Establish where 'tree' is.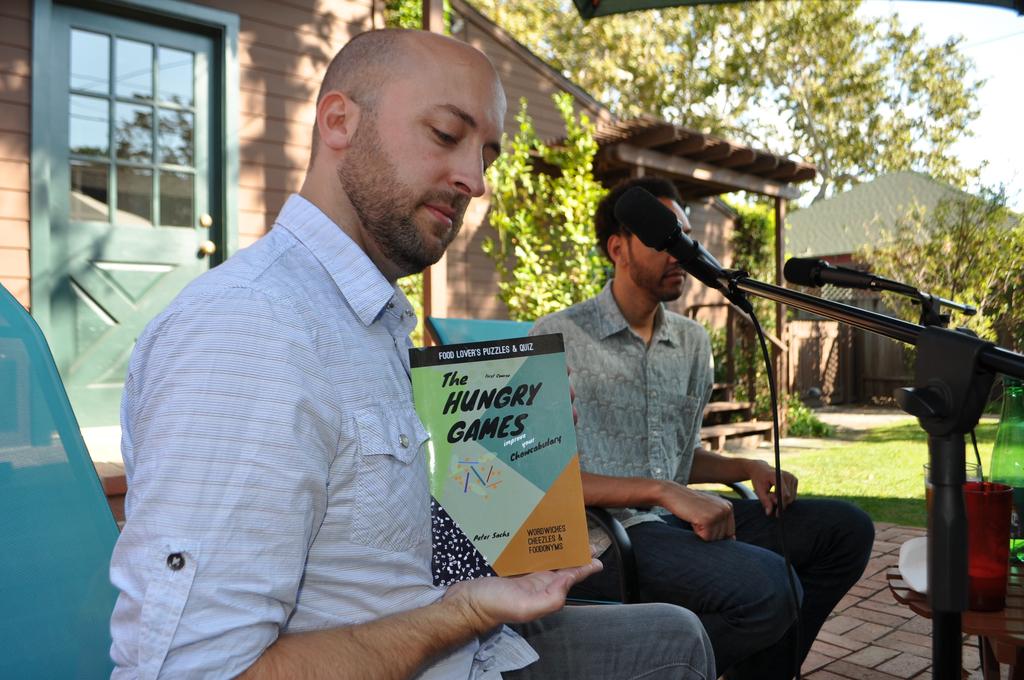
Established at Rect(840, 177, 1023, 343).
